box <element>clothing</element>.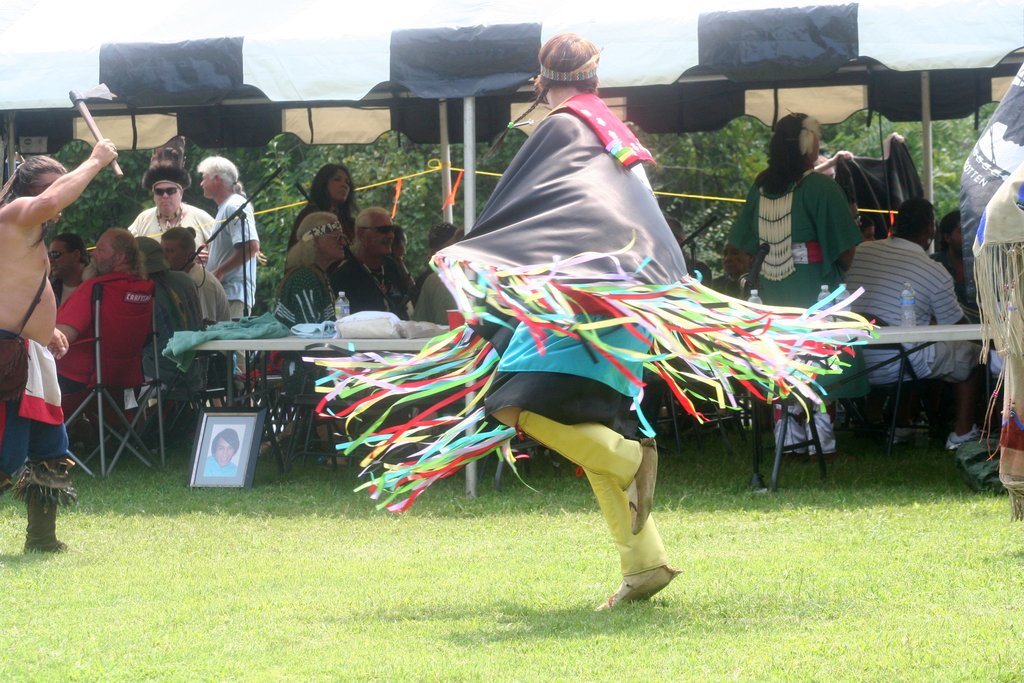
detection(60, 272, 154, 408).
